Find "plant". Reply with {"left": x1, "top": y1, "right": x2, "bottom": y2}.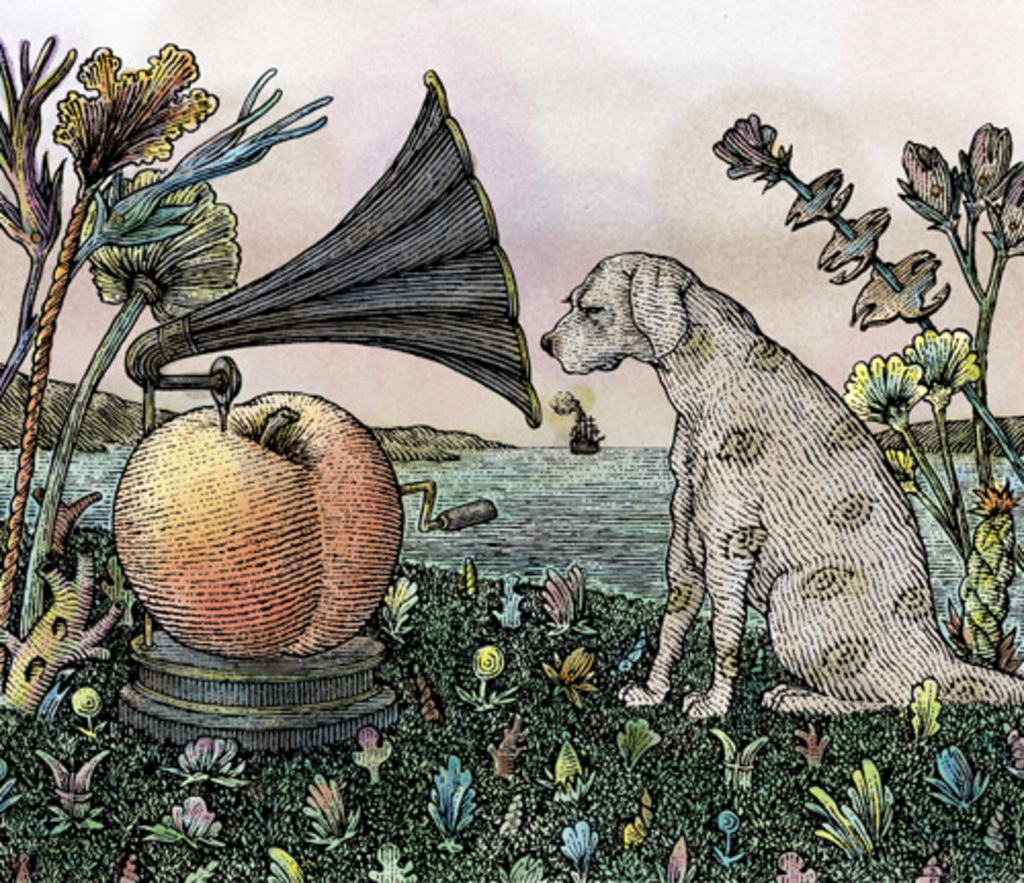
{"left": 561, "top": 817, "right": 596, "bottom": 881}.
